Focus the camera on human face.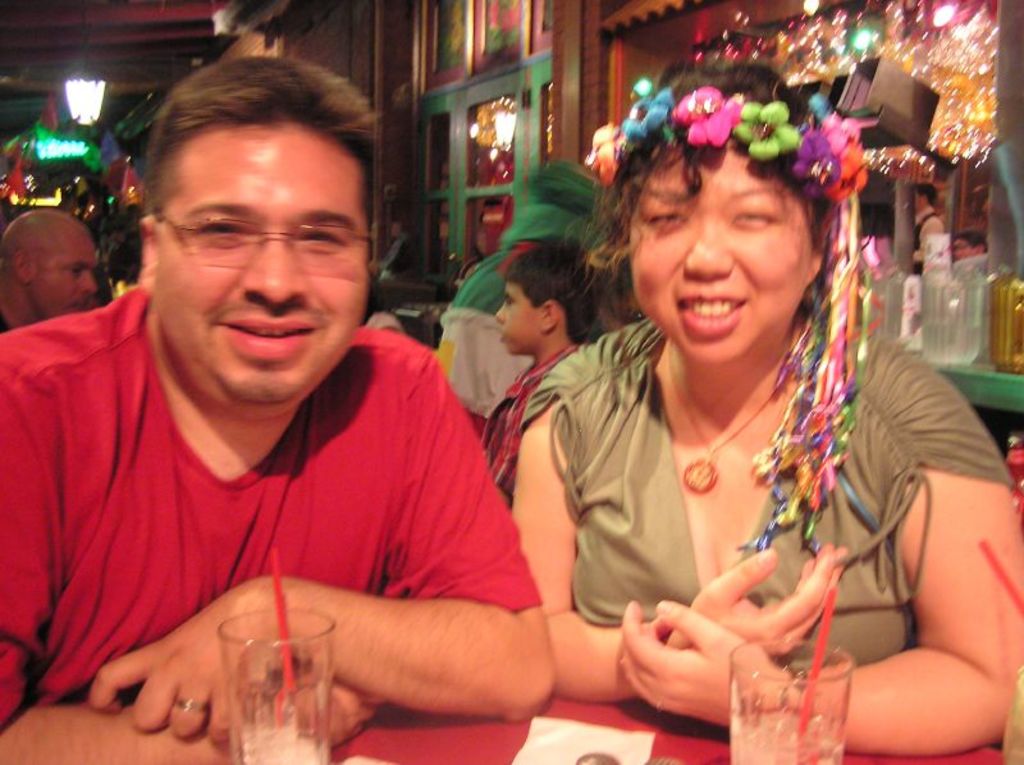
Focus region: Rect(31, 216, 97, 316).
